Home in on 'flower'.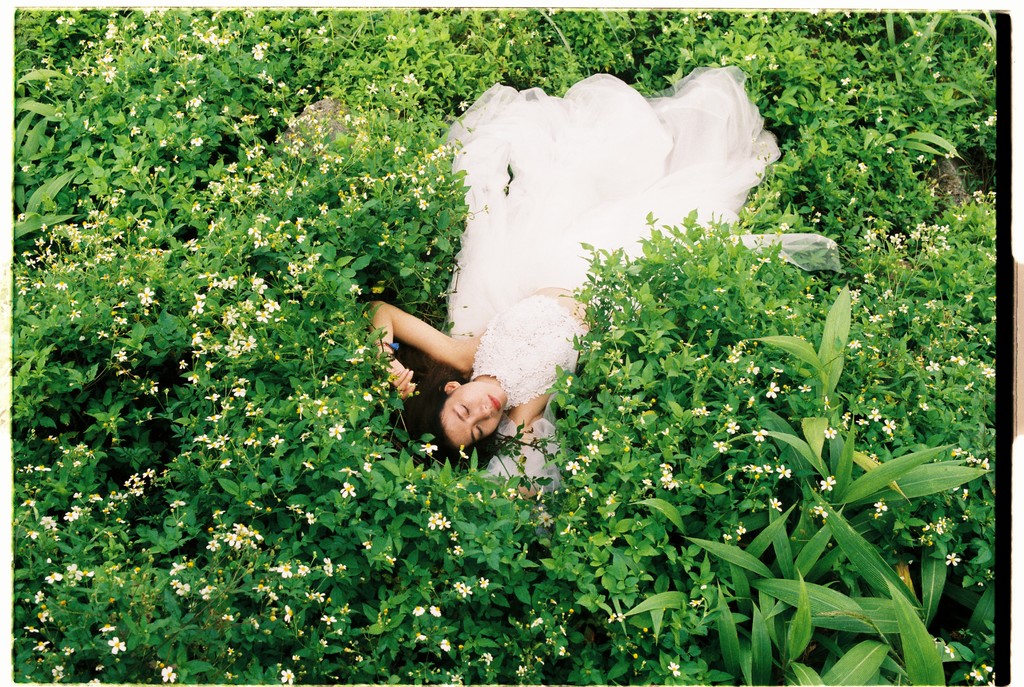
Homed in at 435:517:442:529.
